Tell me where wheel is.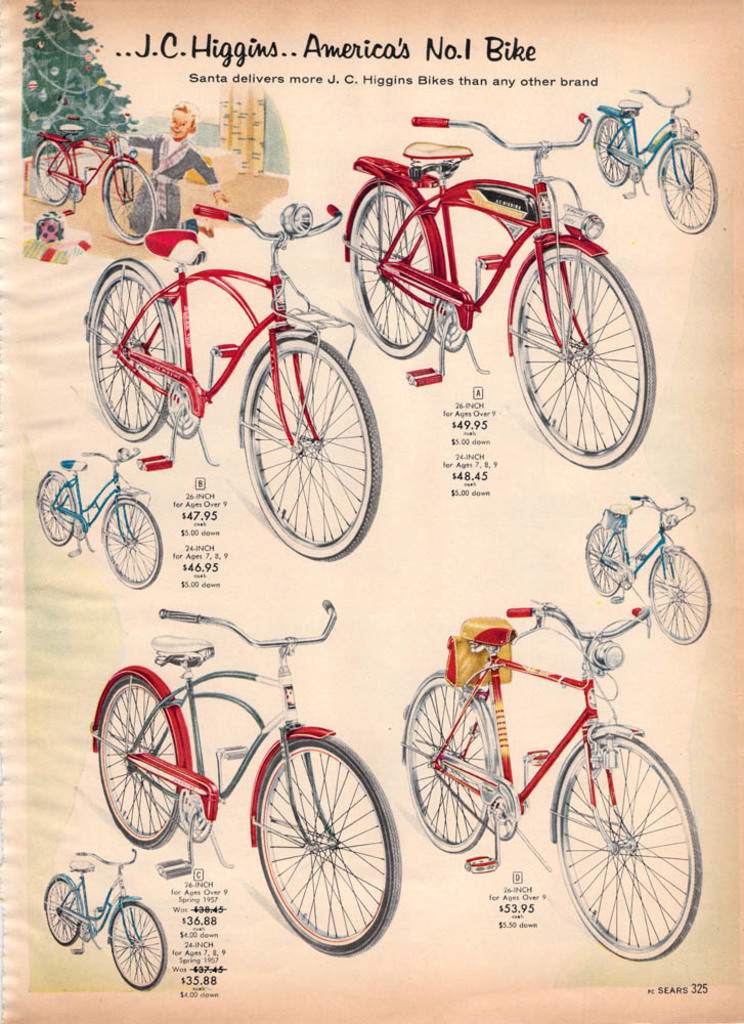
wheel is at 89,266,169,442.
